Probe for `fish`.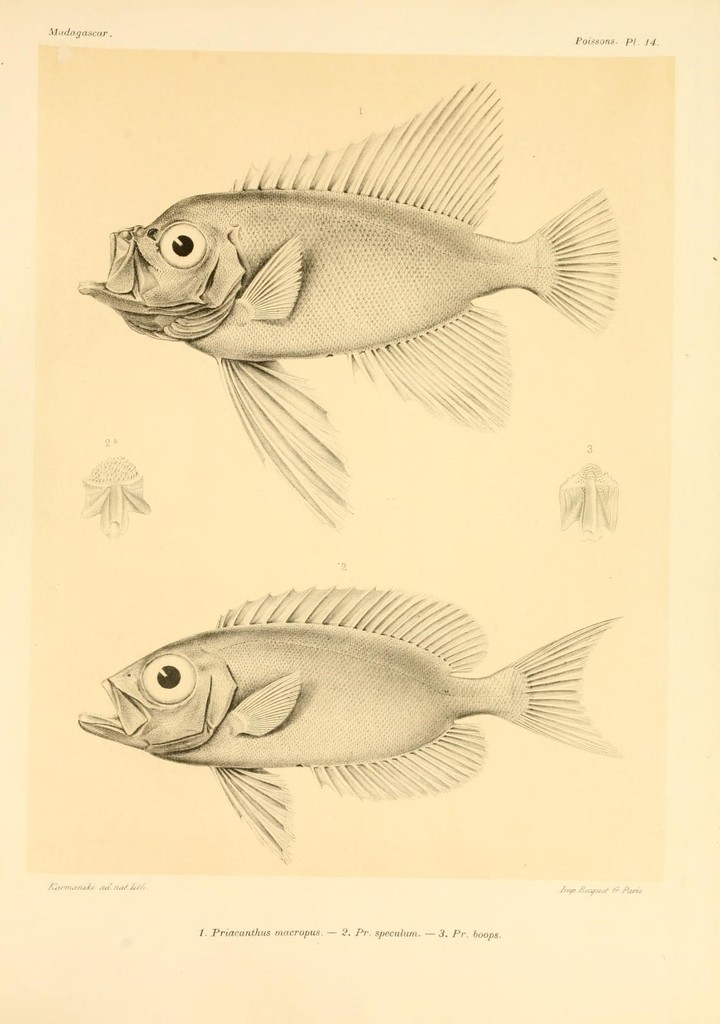
Probe result: [72,589,631,833].
